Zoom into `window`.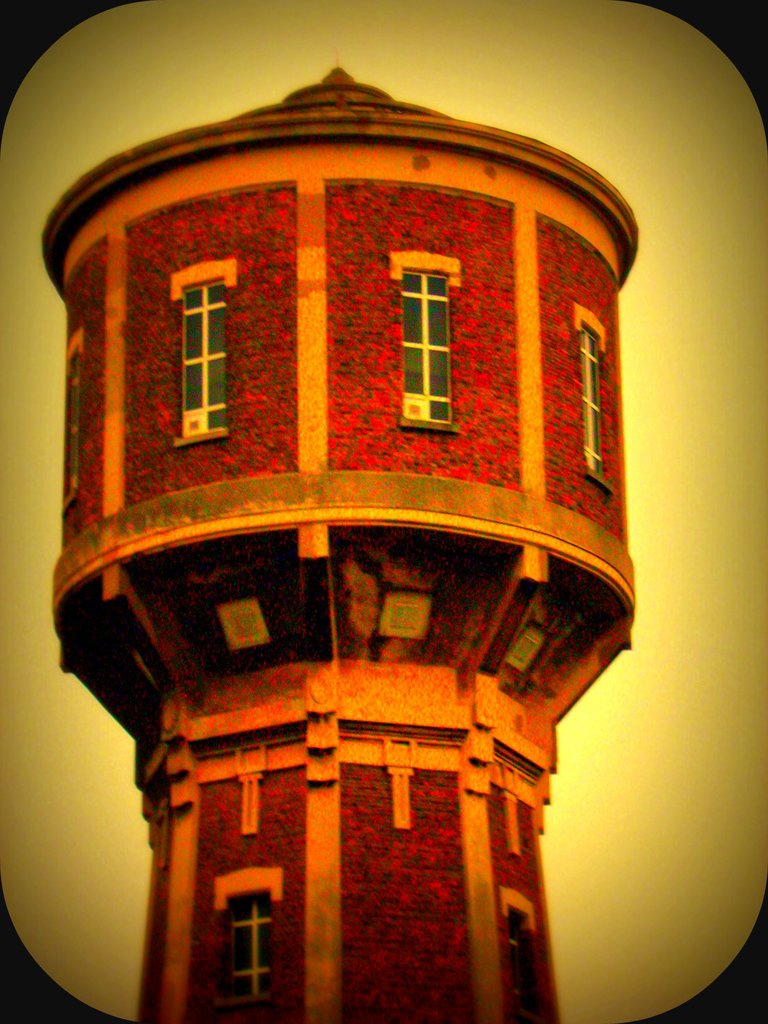
Zoom target: [220,893,276,1012].
